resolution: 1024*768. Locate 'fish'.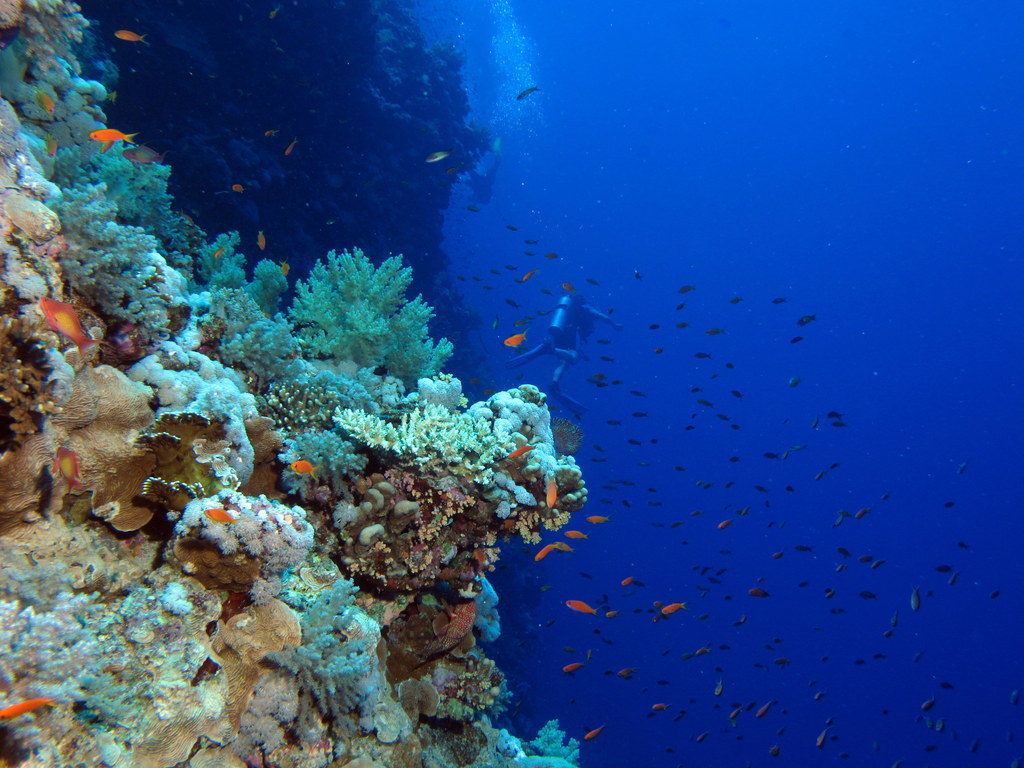
[645, 324, 661, 330].
